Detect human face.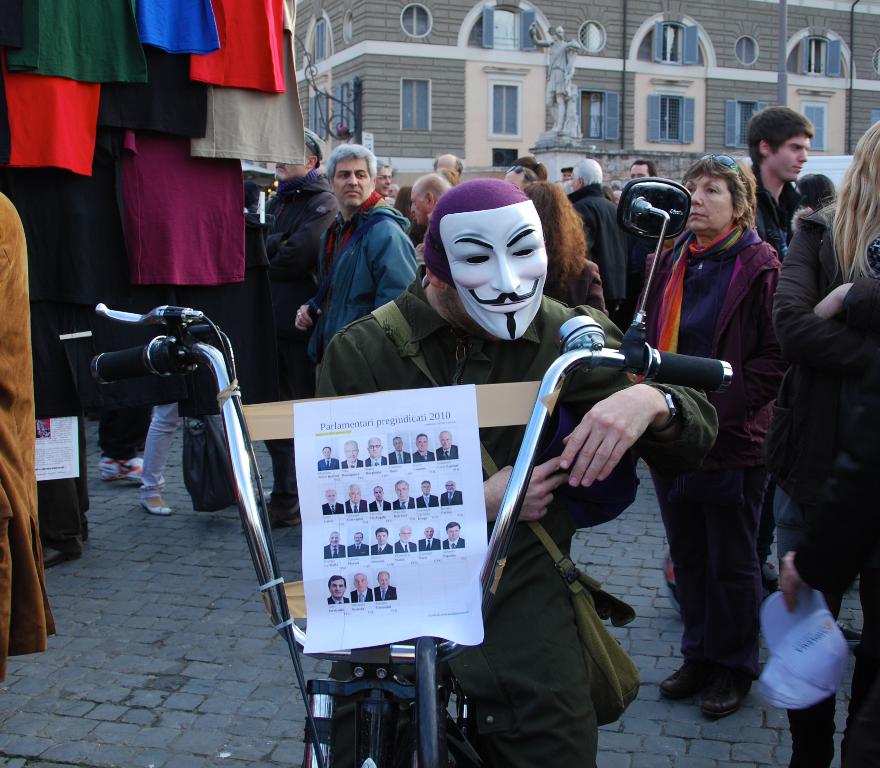
Detected at 424,527,437,541.
